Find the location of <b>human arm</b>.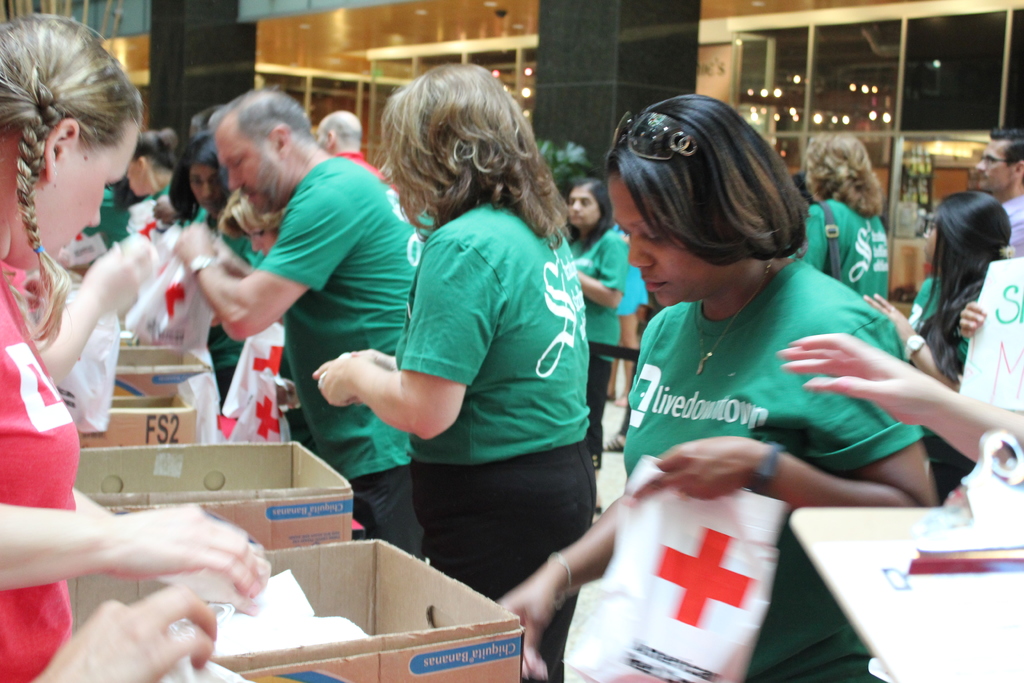
Location: locate(793, 197, 837, 269).
